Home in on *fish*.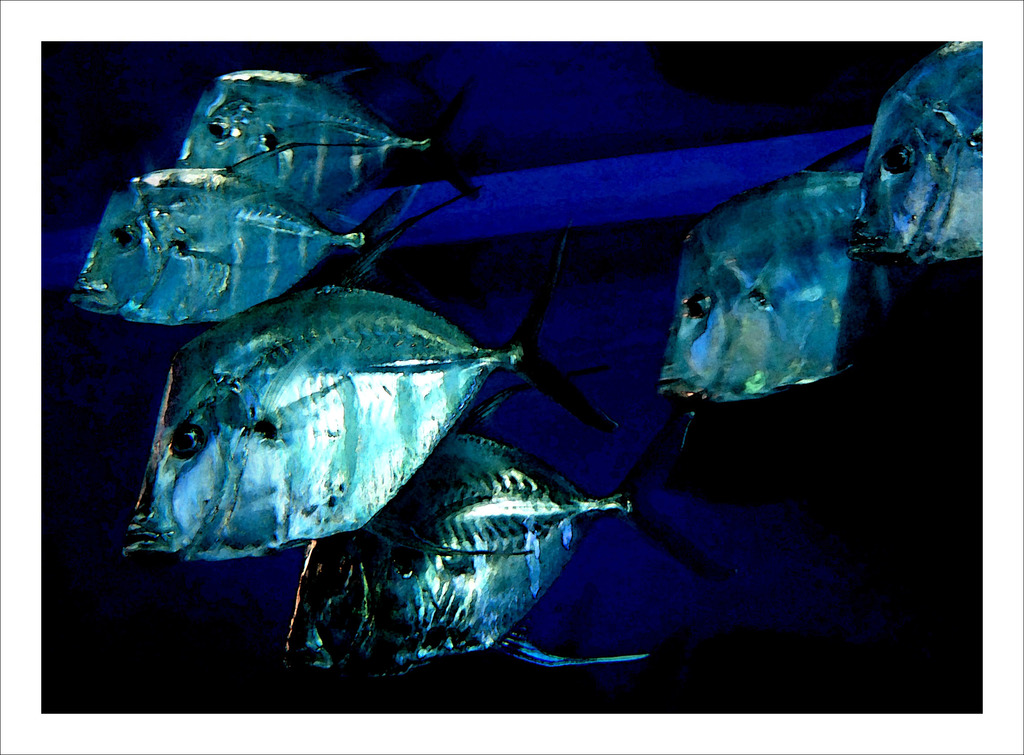
Homed in at bbox=[858, 35, 984, 263].
